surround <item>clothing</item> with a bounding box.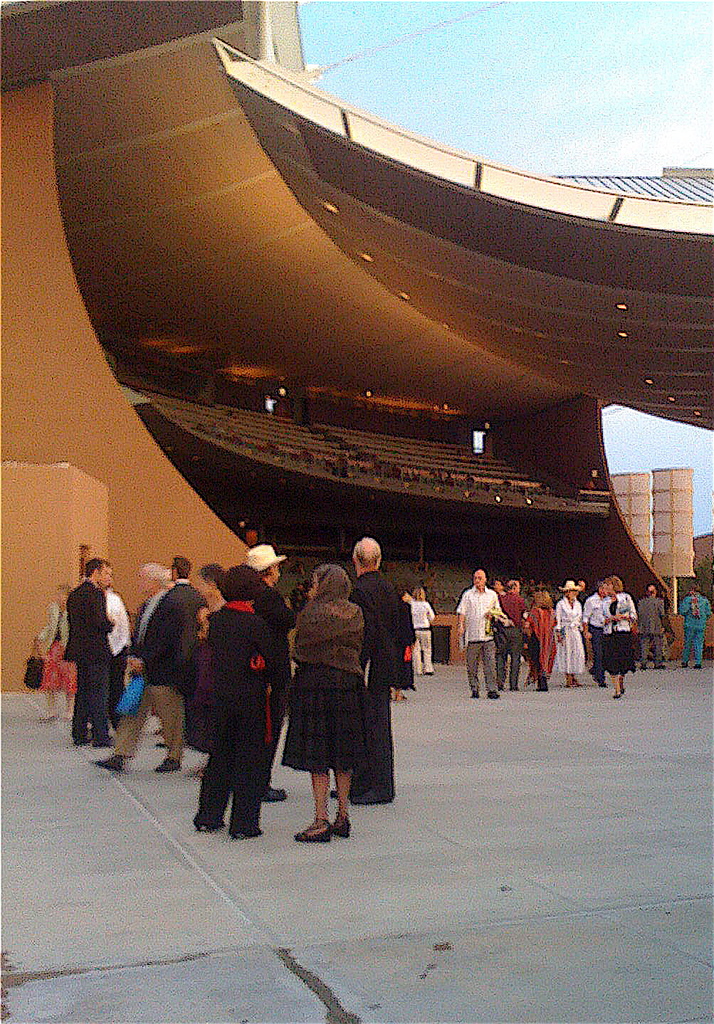
l=677, t=592, r=712, b=664.
